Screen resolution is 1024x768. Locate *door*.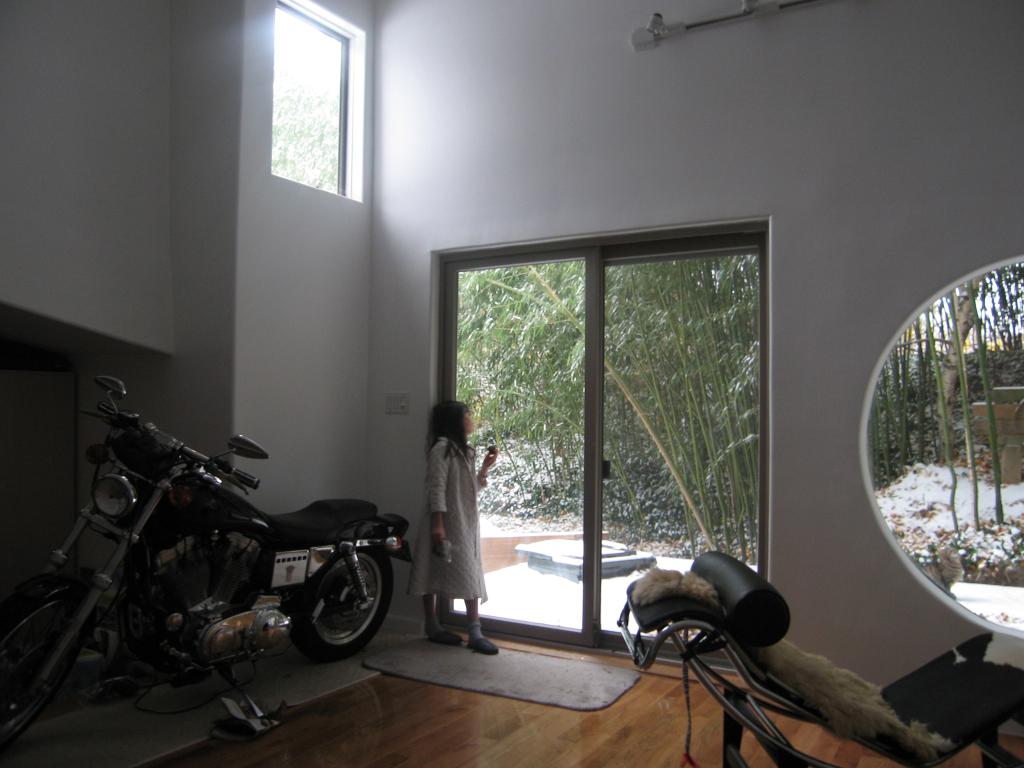
[430, 177, 786, 685].
